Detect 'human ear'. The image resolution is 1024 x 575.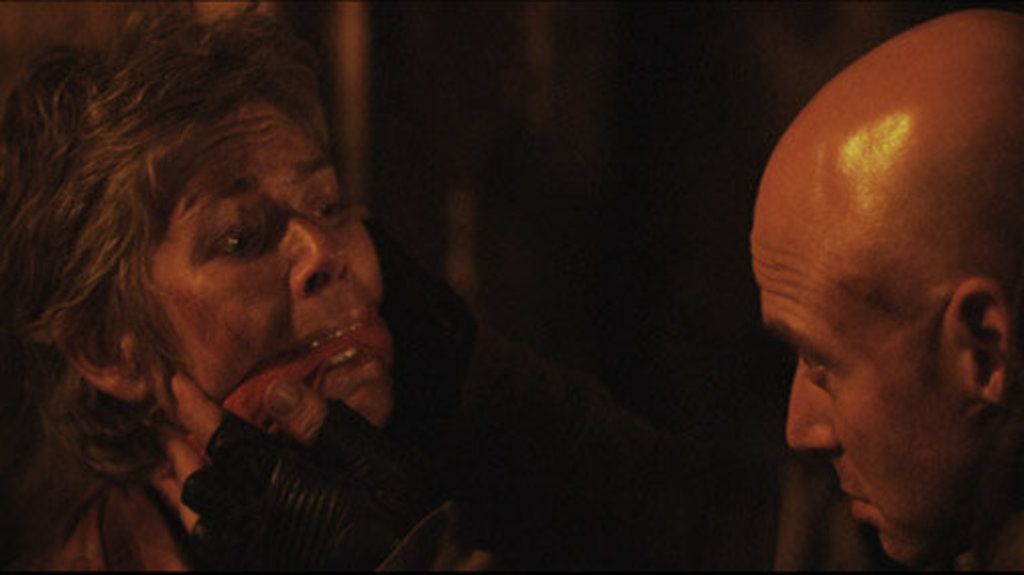
region(943, 276, 1012, 408).
